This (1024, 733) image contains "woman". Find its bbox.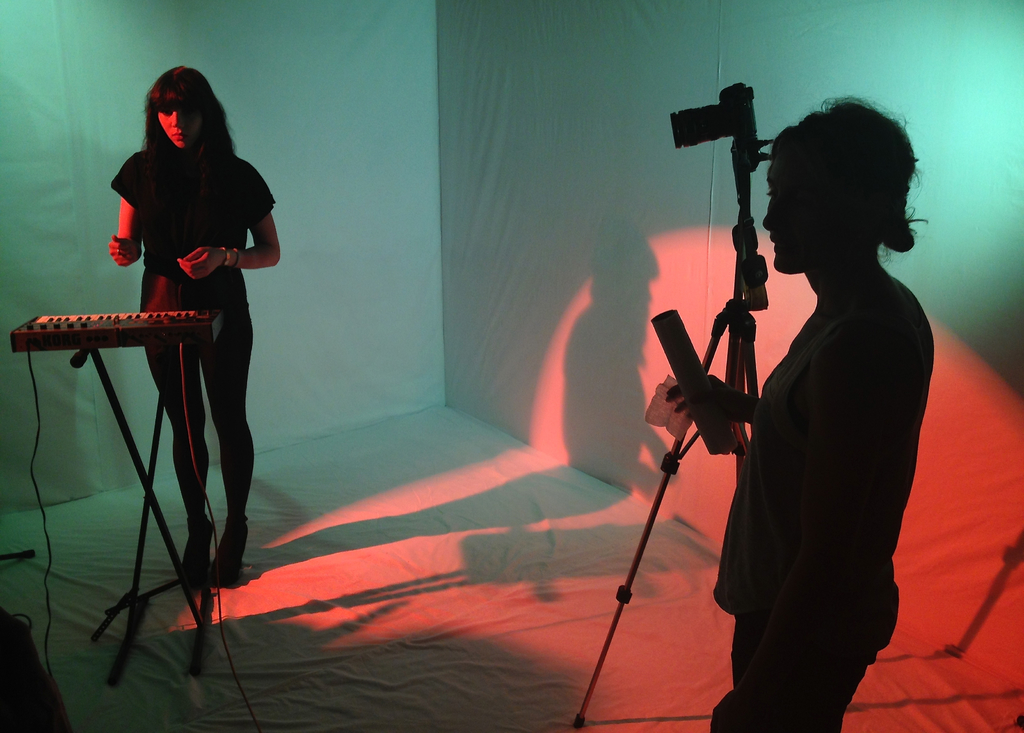
x1=664 y1=92 x2=927 y2=732.
